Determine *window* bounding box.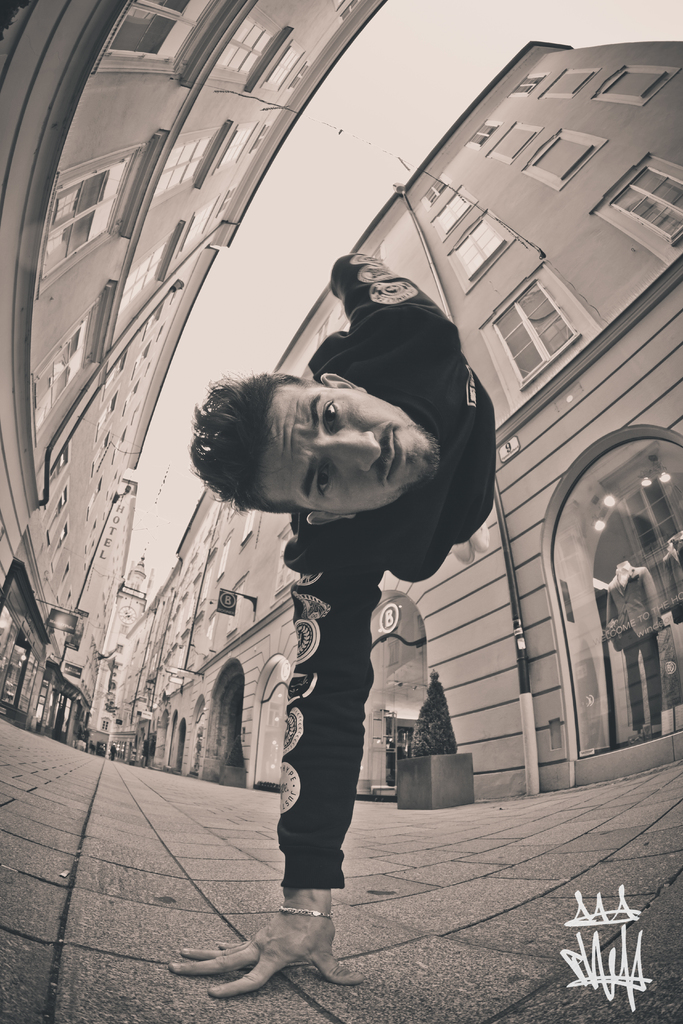
Determined: (x1=33, y1=146, x2=147, y2=298).
